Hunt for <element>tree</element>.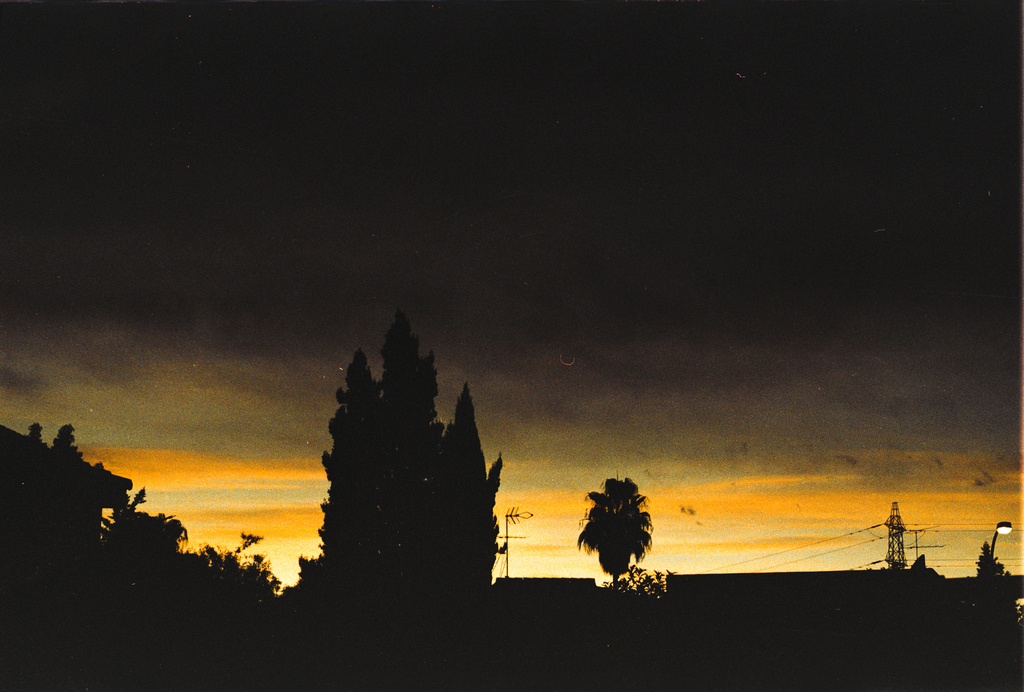
Hunted down at Rect(602, 563, 676, 609).
